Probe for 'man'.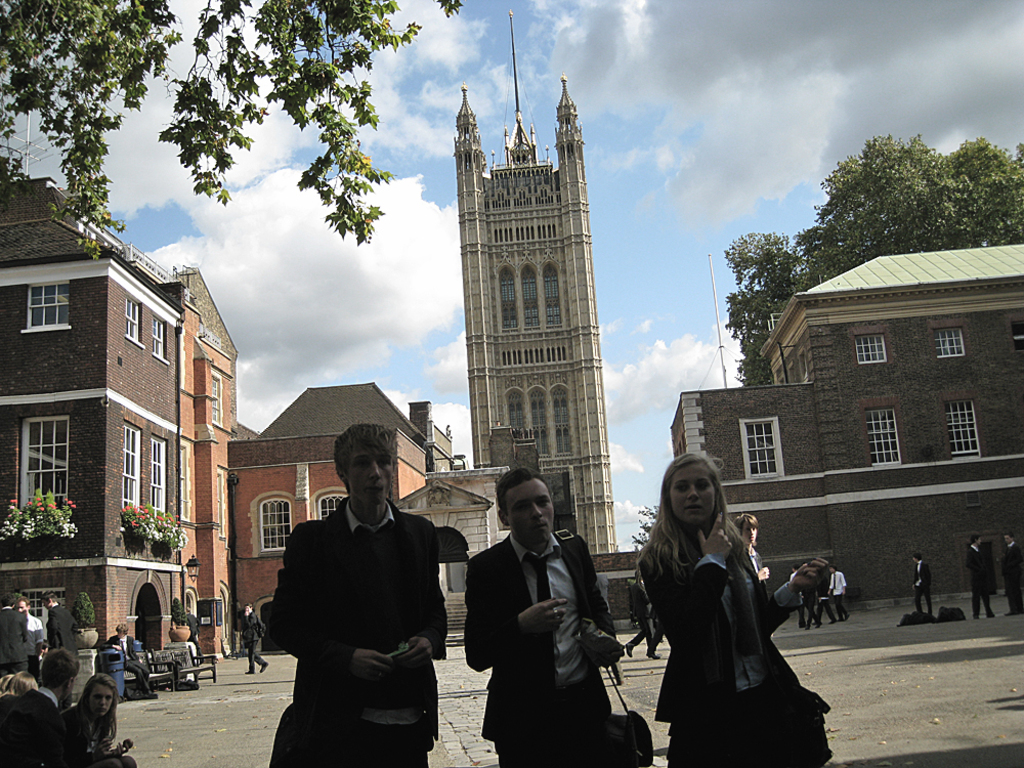
Probe result: 908:548:934:620.
